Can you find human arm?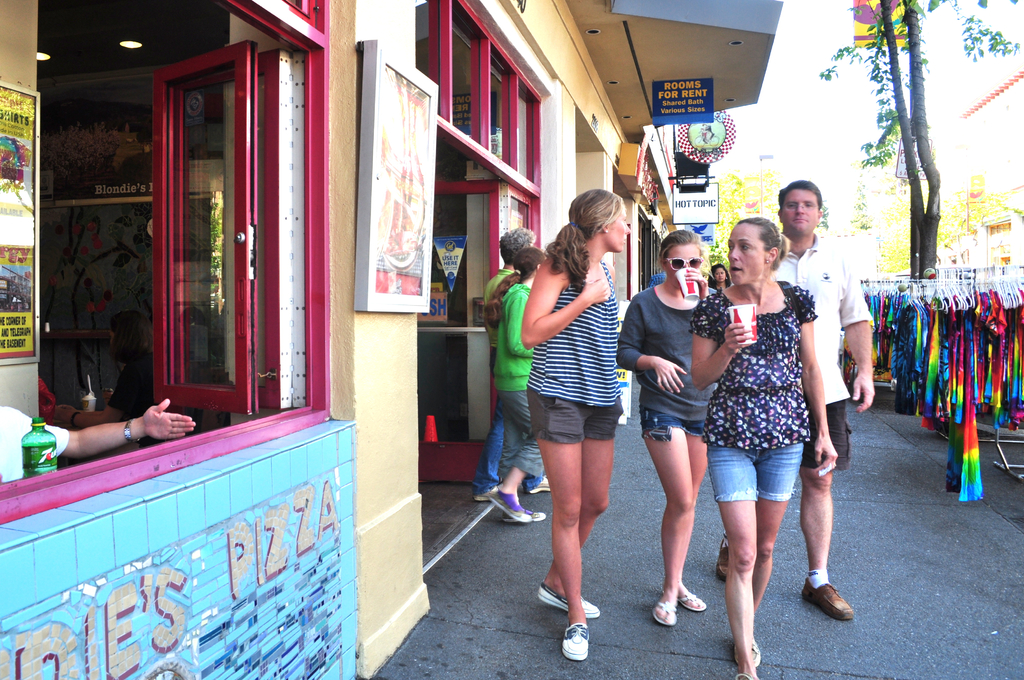
Yes, bounding box: rect(610, 298, 690, 388).
